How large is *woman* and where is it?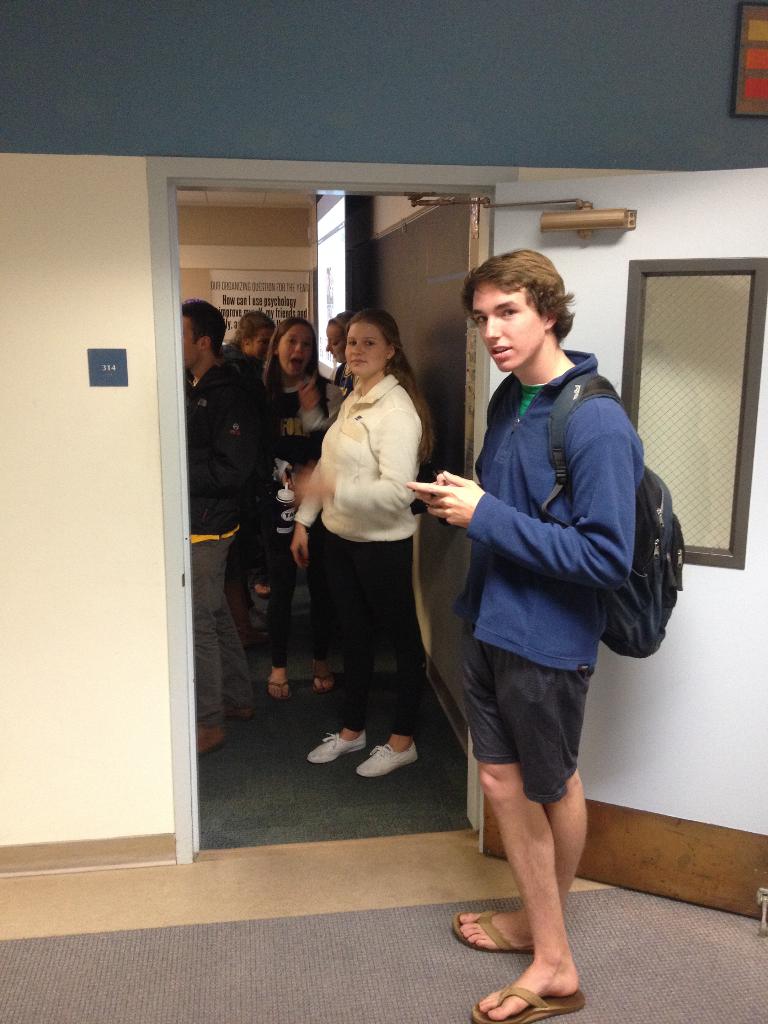
Bounding box: 258:316:343:705.
